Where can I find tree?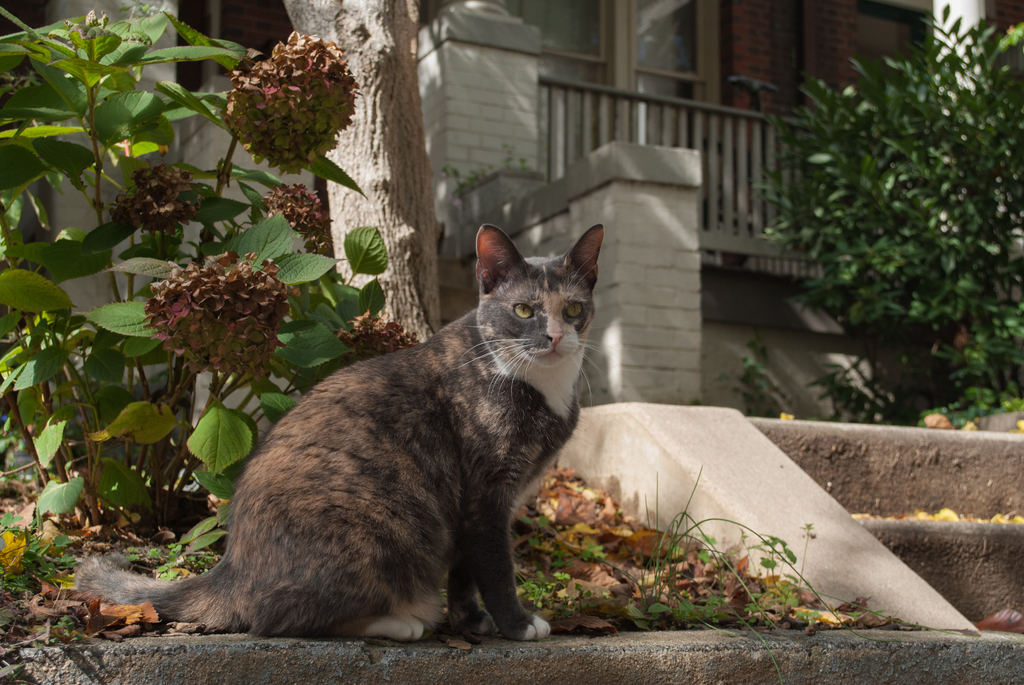
You can find it at pyautogui.locateOnScreen(699, 0, 1023, 443).
